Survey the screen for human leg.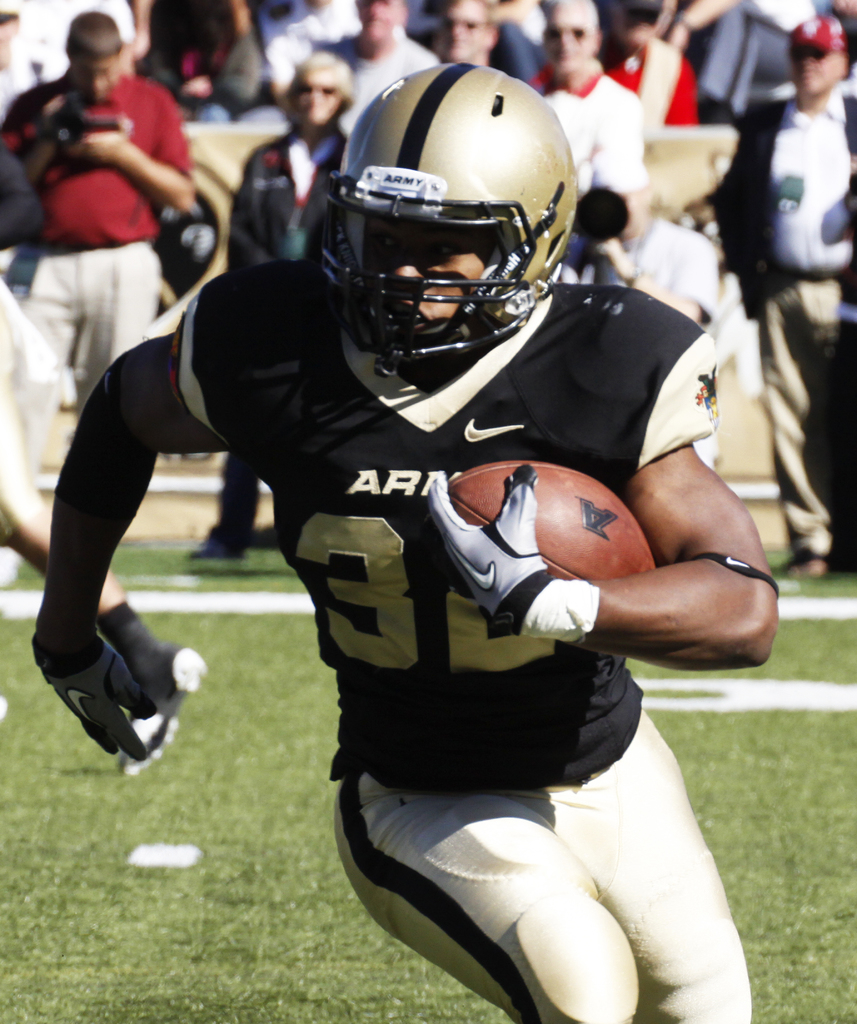
Survey found: (3,252,85,358).
